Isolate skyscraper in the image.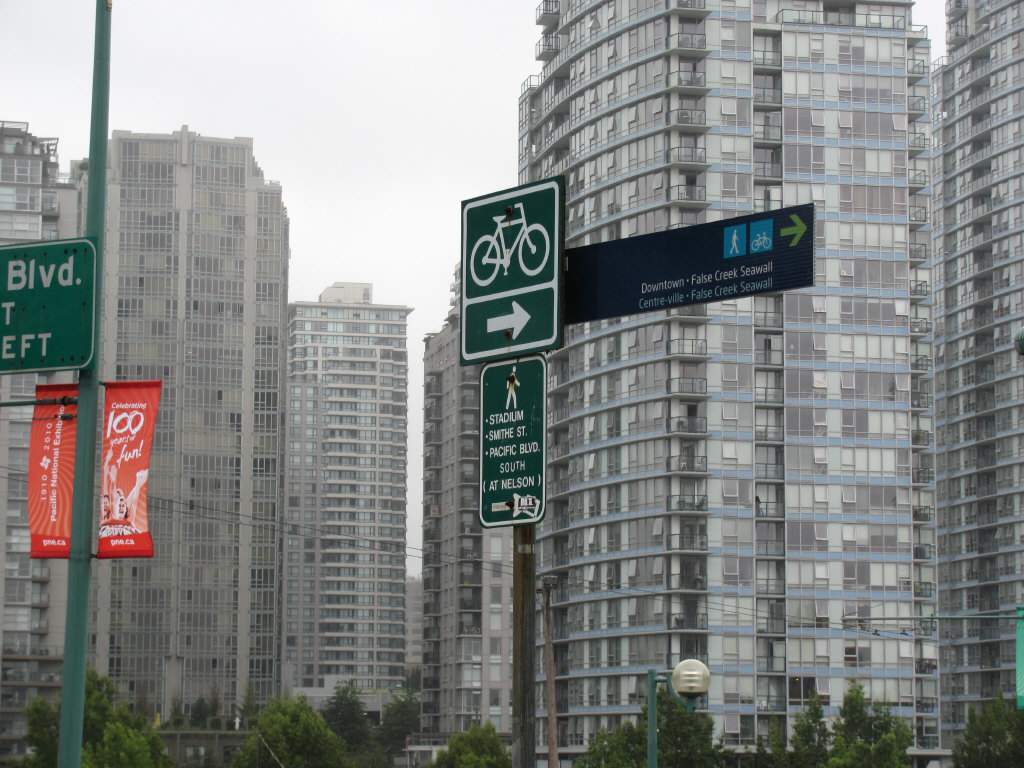
Isolated region: (907,0,1023,767).
